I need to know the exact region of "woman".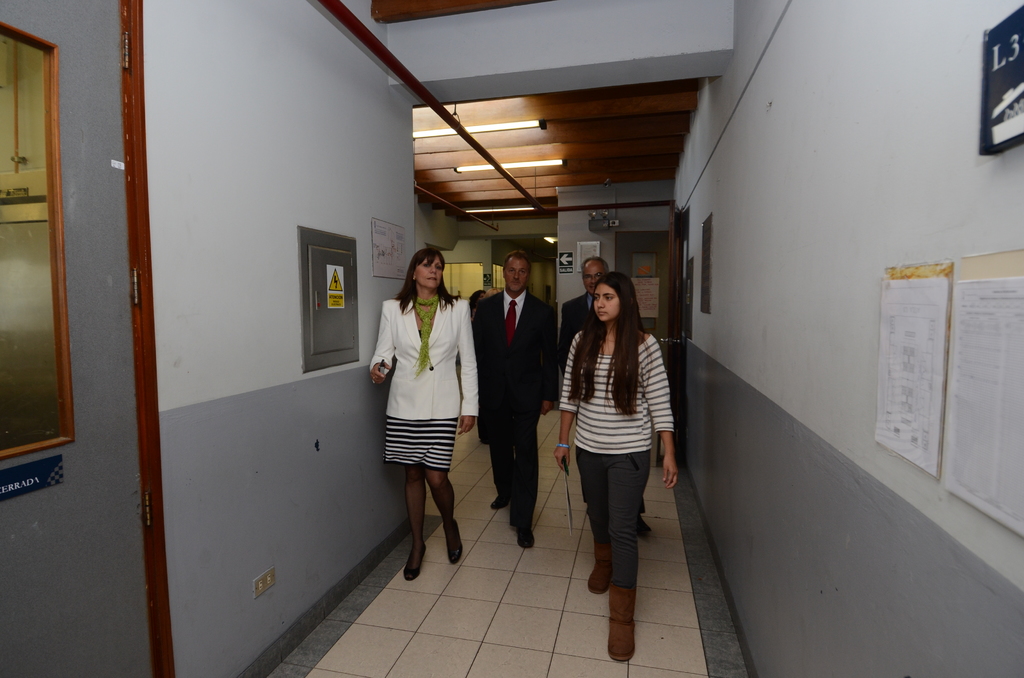
Region: x1=552, y1=265, x2=673, y2=664.
